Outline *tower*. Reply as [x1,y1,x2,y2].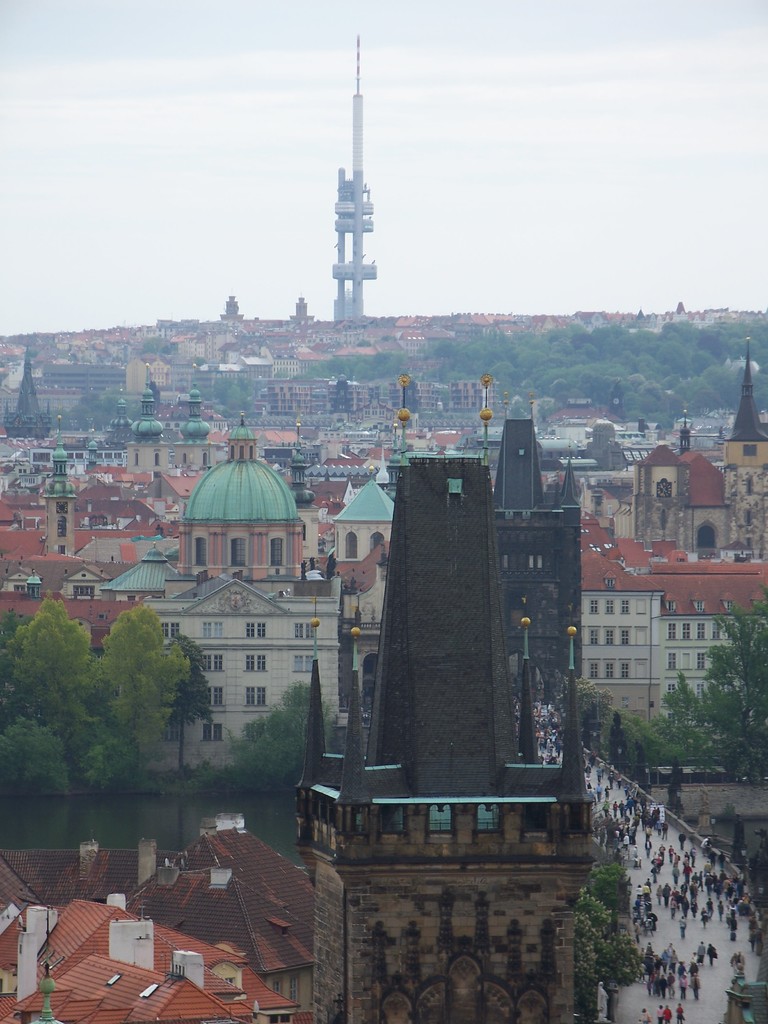
[292,356,605,1023].
